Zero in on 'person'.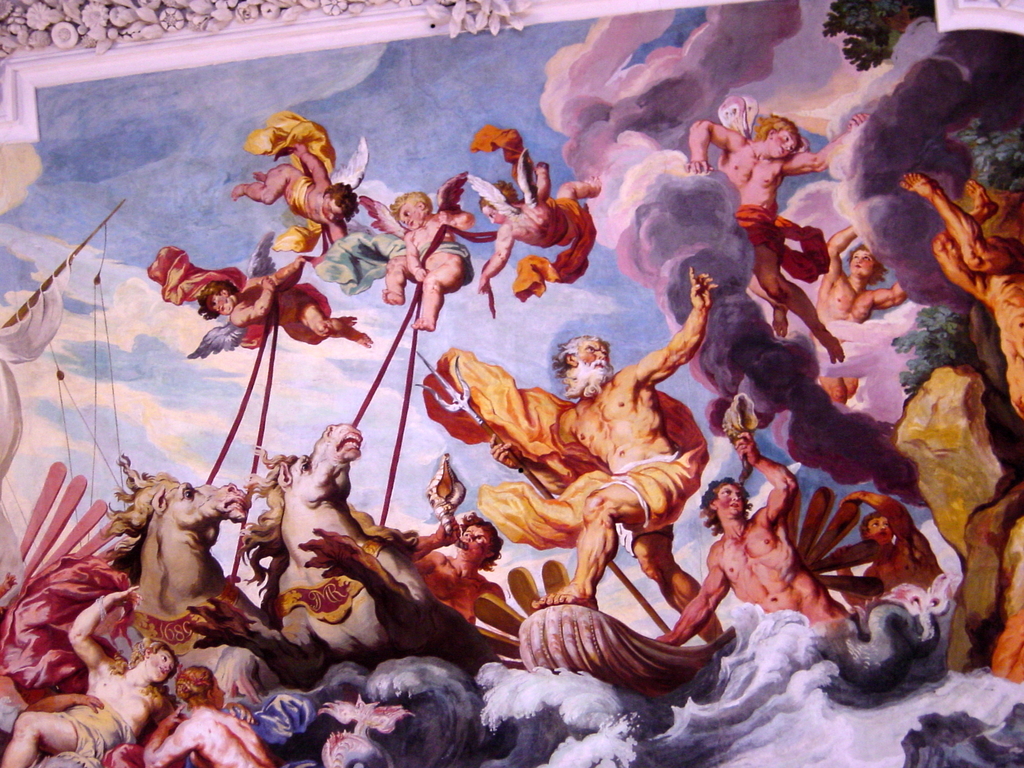
Zeroed in: [left=655, top=427, right=842, bottom=644].
